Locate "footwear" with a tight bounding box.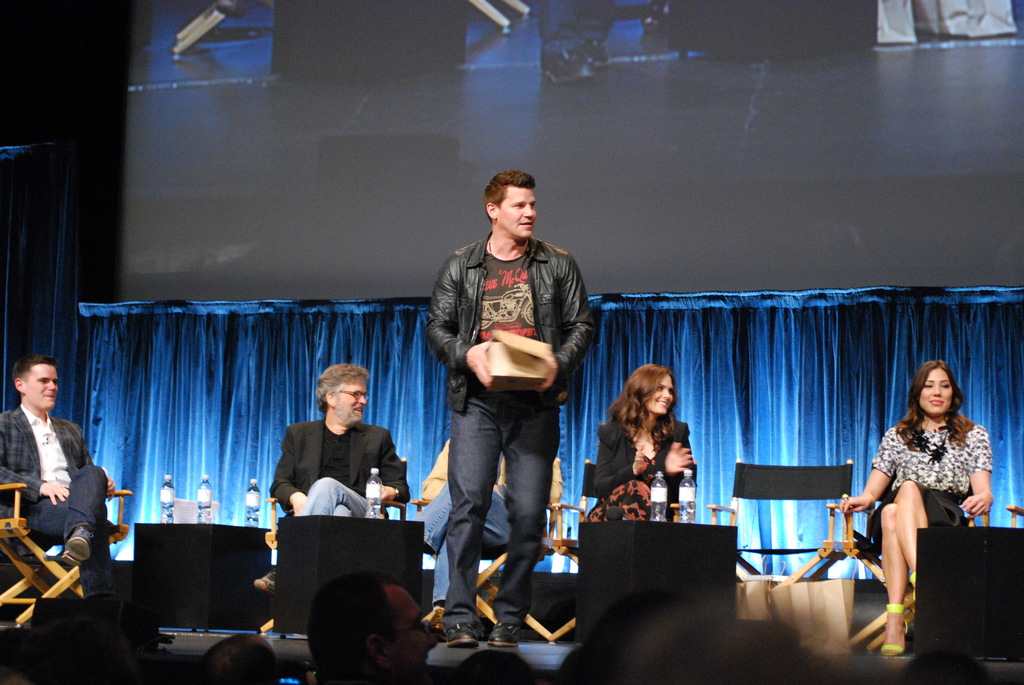
box=[882, 605, 911, 660].
